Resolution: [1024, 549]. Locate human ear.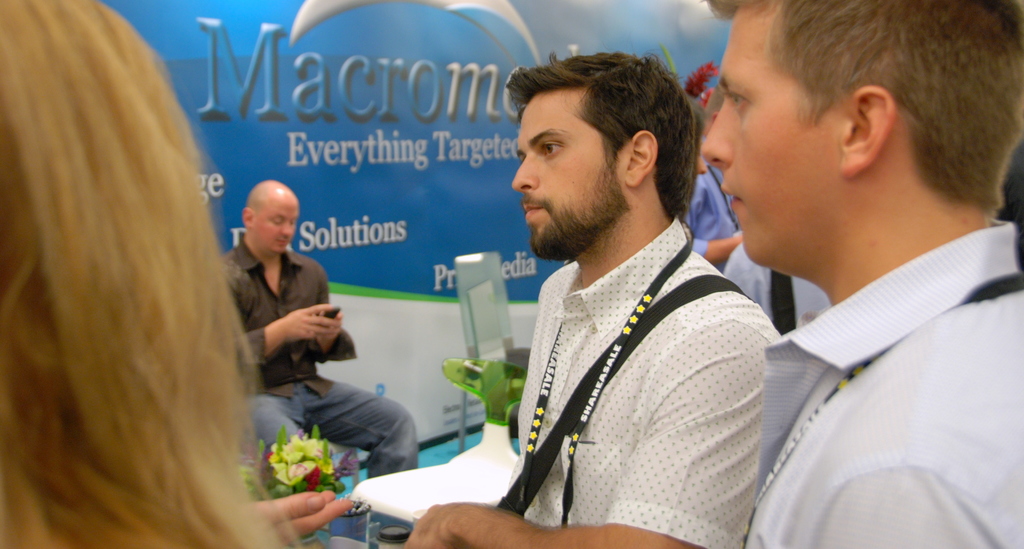
{"x1": 241, "y1": 207, "x2": 253, "y2": 227}.
